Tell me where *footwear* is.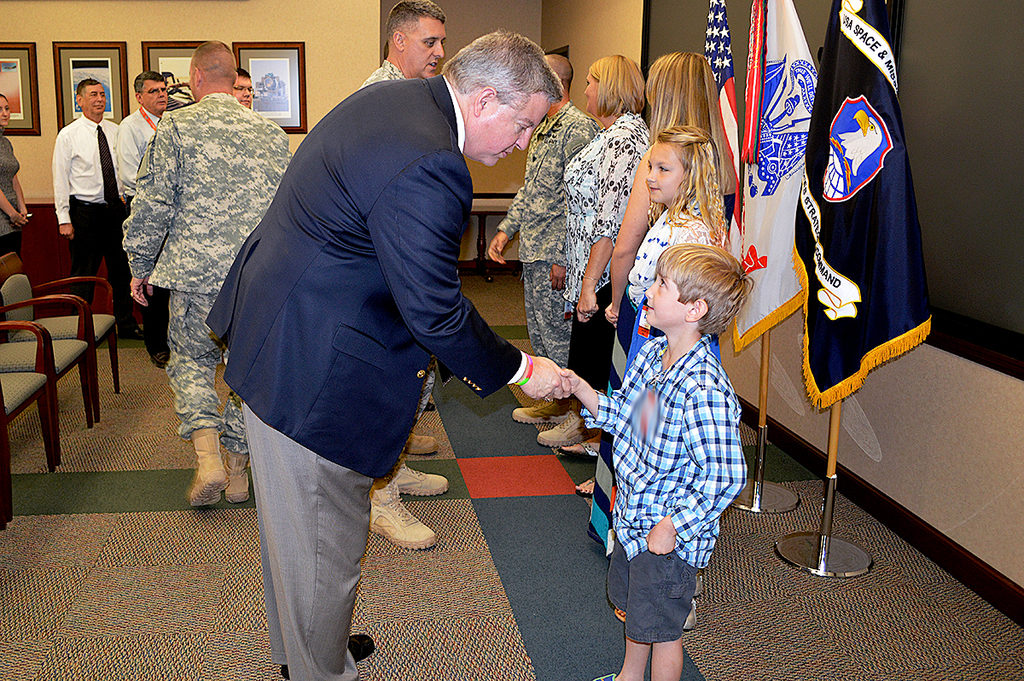
*footwear* is at 149, 351, 169, 370.
